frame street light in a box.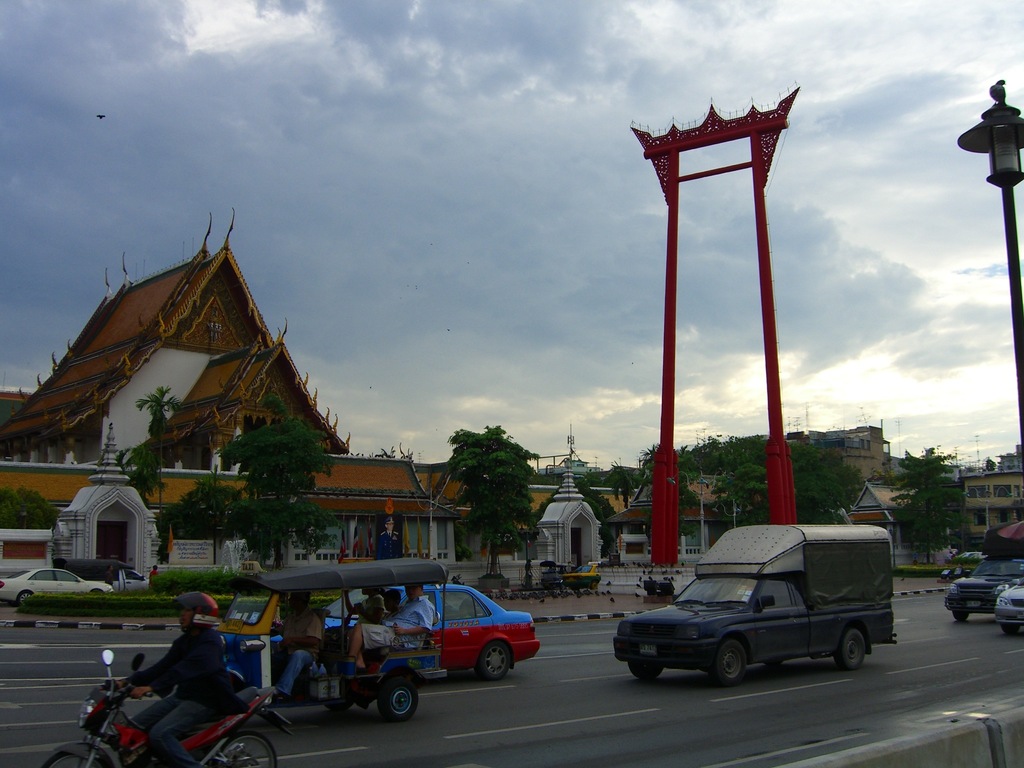
<region>958, 81, 1023, 460</region>.
